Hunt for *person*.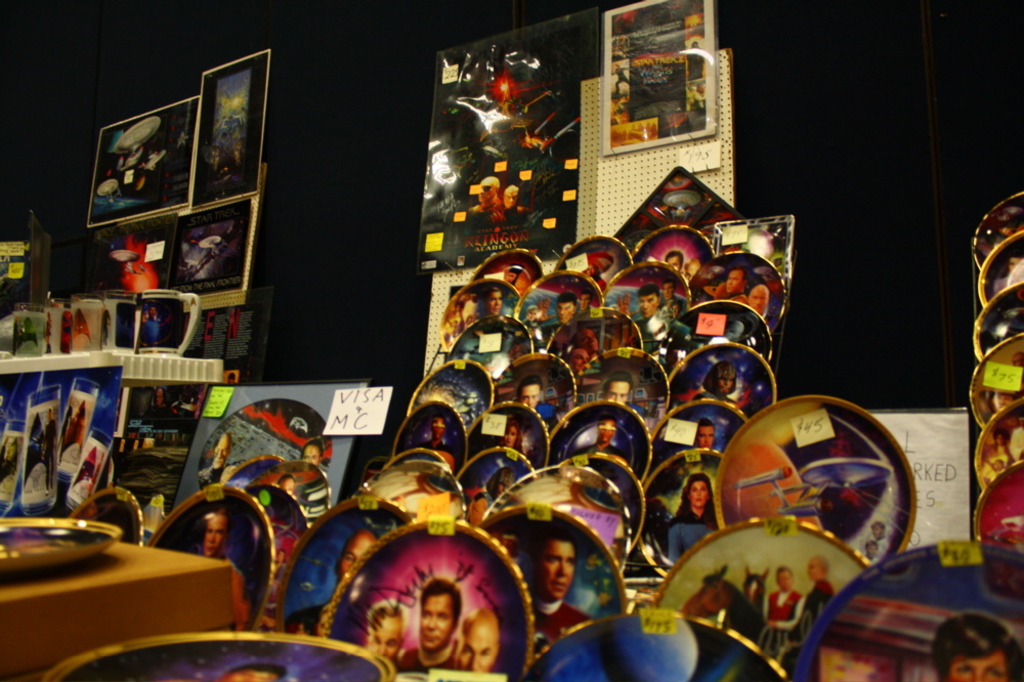
Hunted down at crop(748, 284, 776, 326).
